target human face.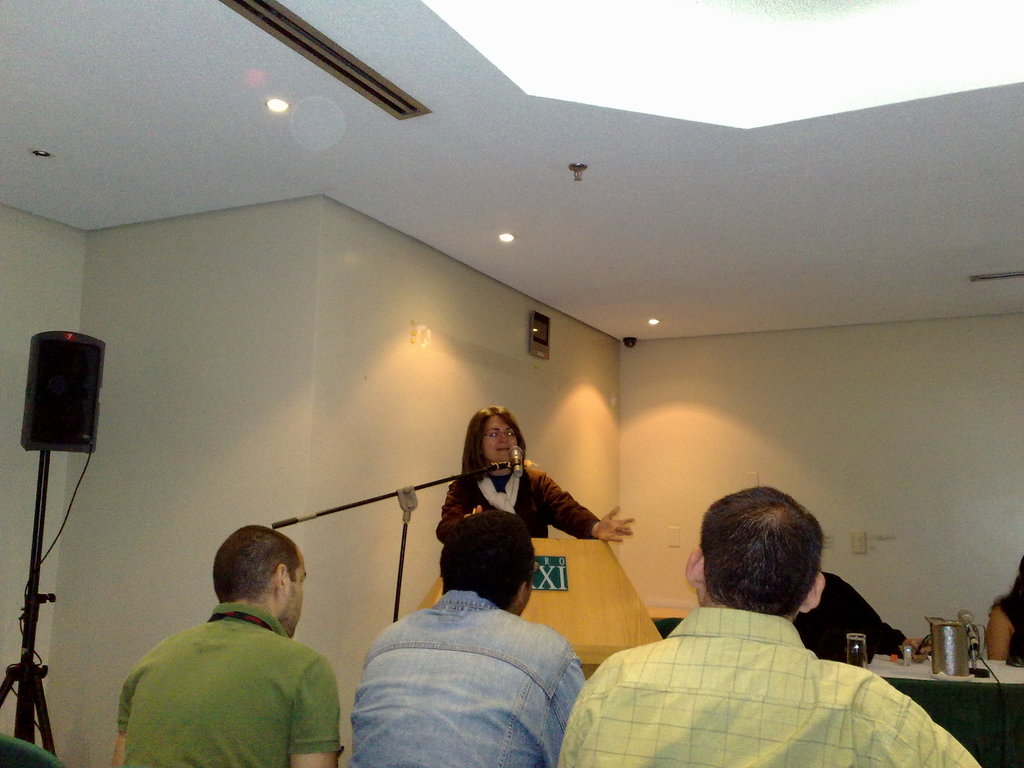
Target region: bbox(483, 416, 516, 461).
